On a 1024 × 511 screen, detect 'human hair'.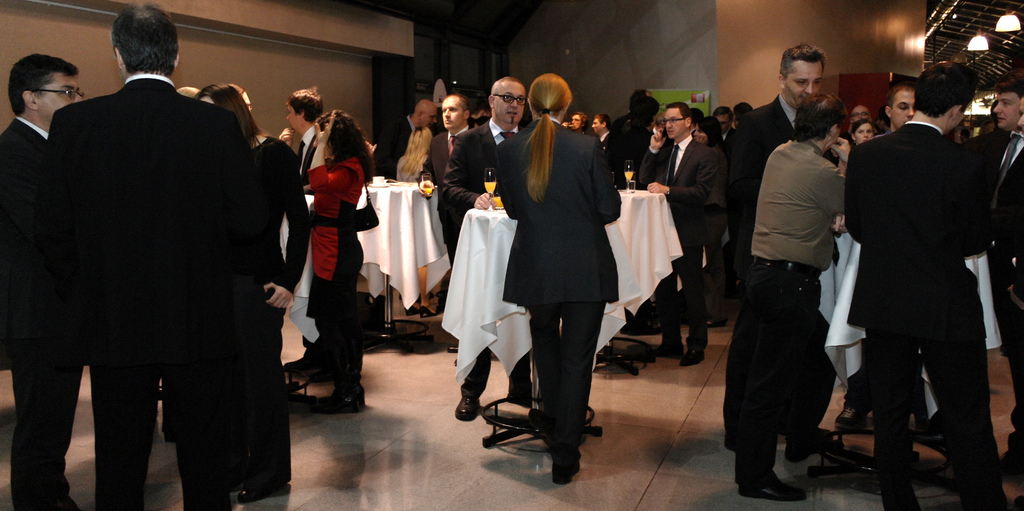
bbox(488, 72, 519, 91).
